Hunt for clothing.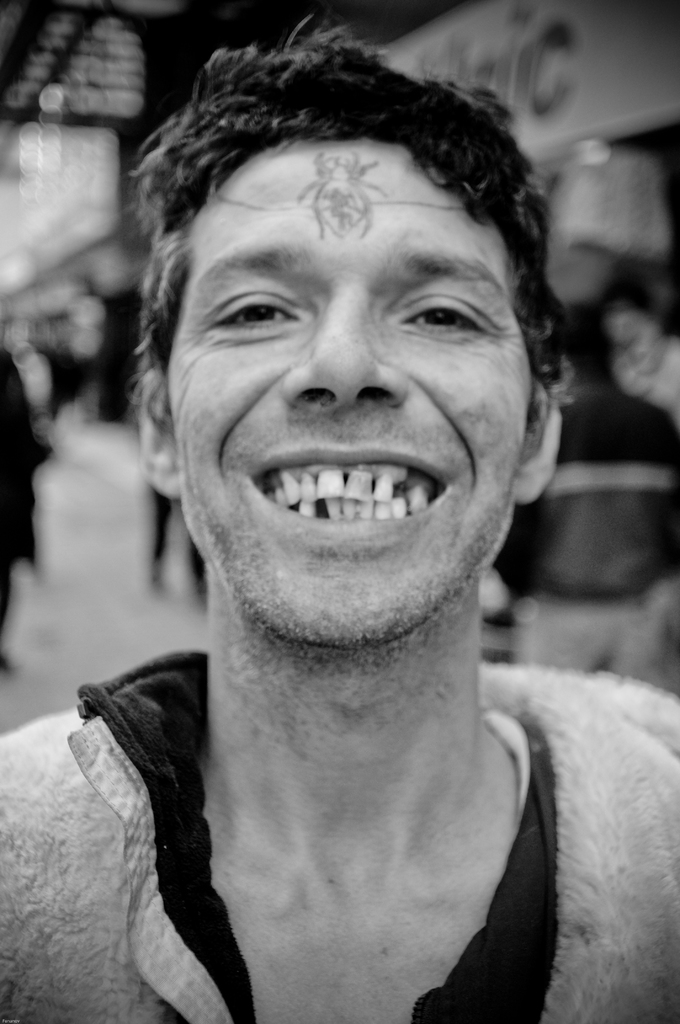
Hunted down at x1=139 y1=364 x2=202 y2=582.
